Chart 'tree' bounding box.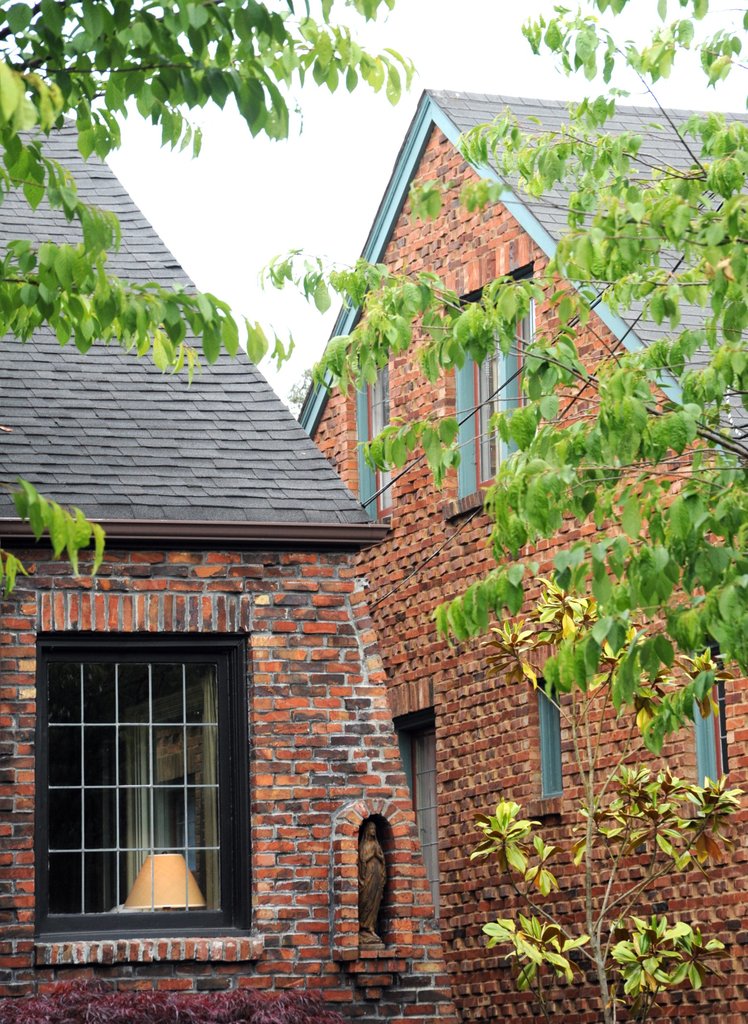
Charted: select_region(0, 0, 419, 604).
